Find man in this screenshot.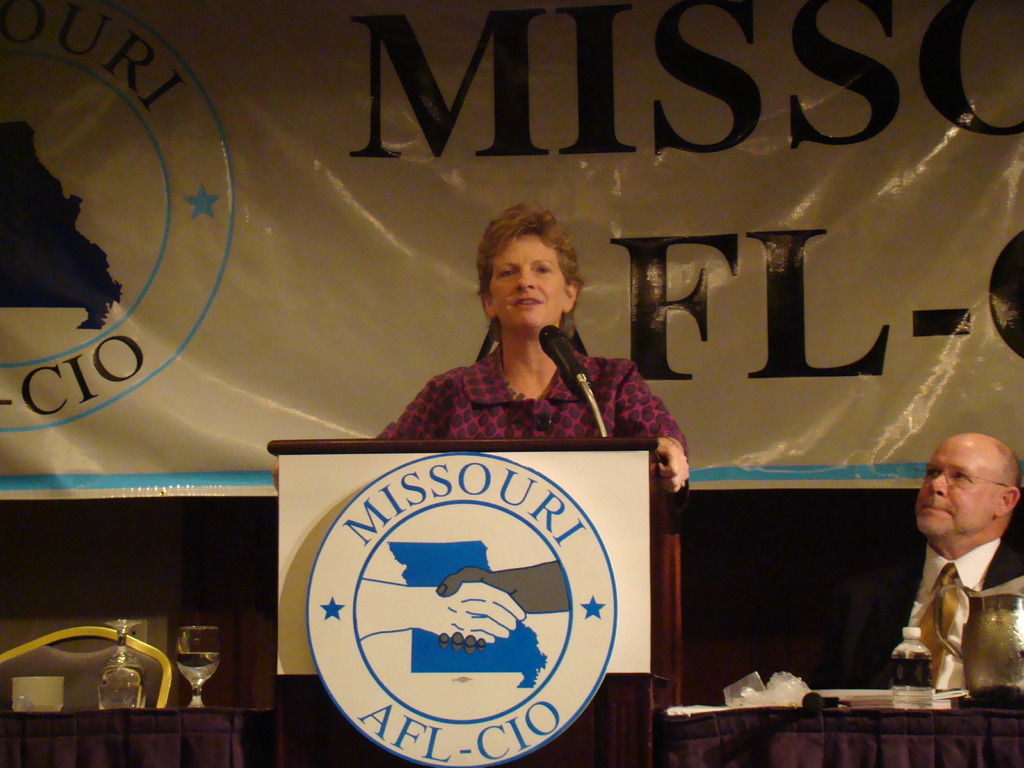
The bounding box for man is (879,433,1023,705).
